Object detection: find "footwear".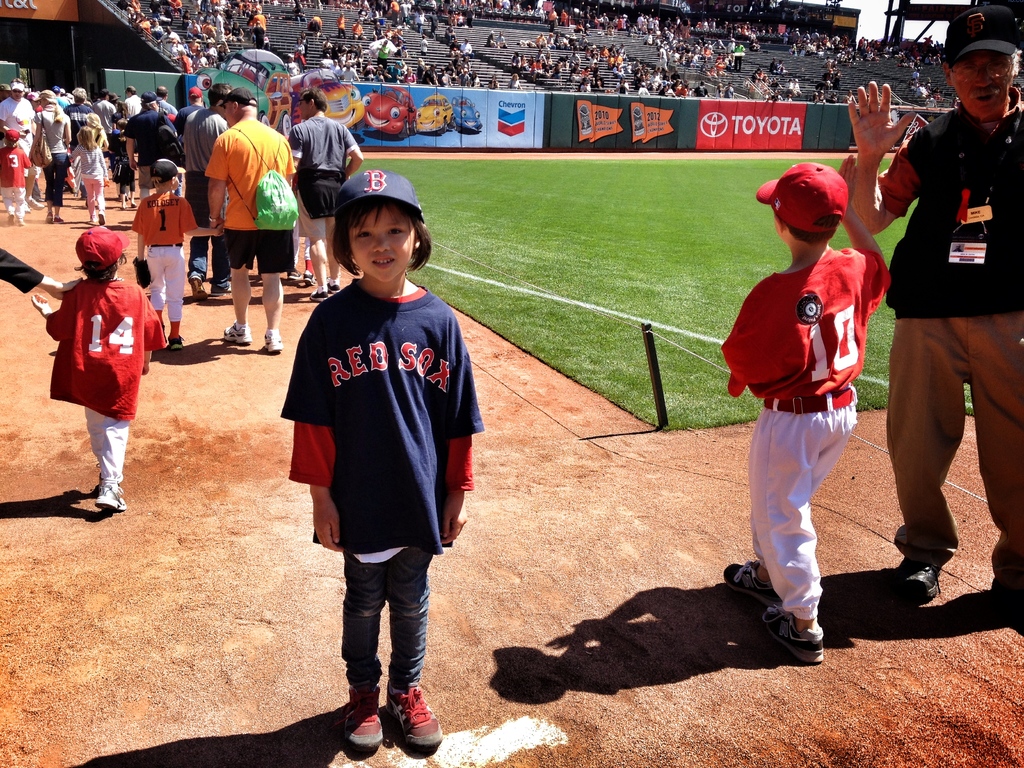
locate(97, 212, 108, 228).
